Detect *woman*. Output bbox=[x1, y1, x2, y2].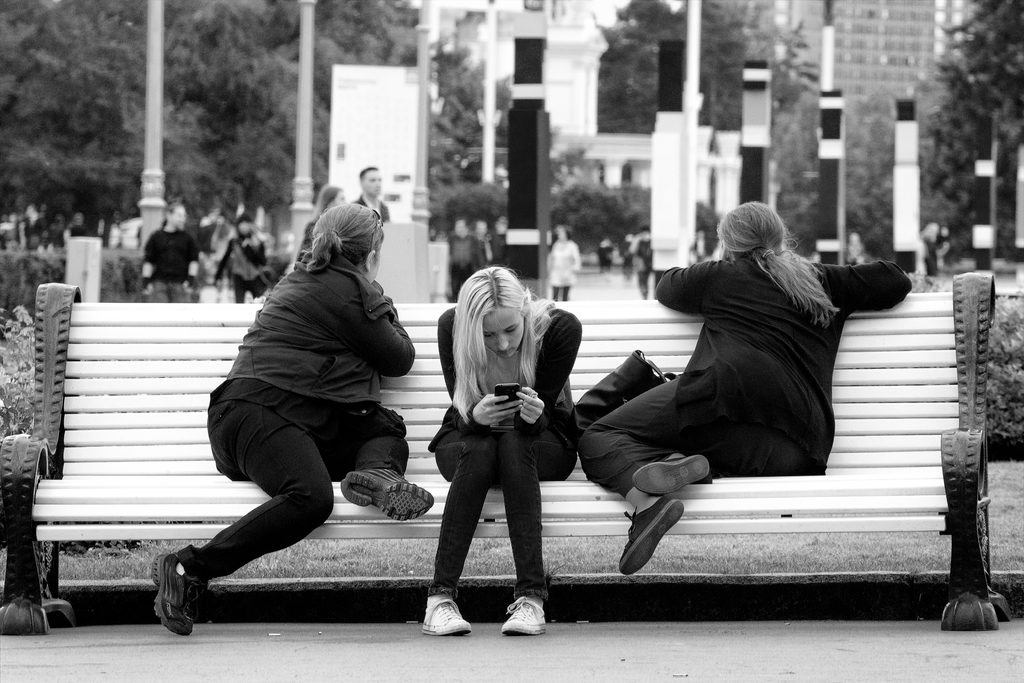
bbox=[211, 208, 264, 301].
